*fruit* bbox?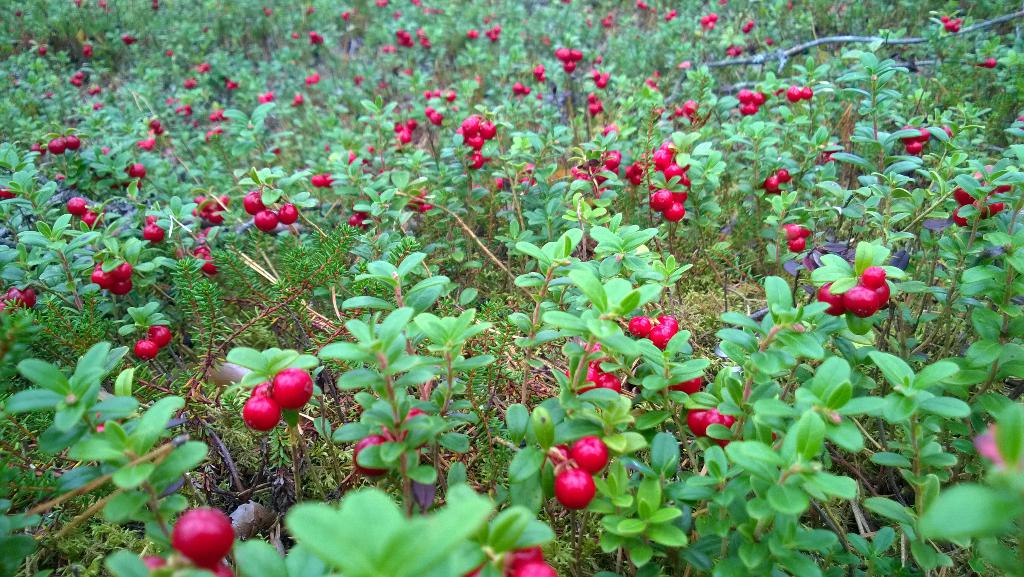
pyautogui.locateOnScreen(580, 361, 602, 390)
